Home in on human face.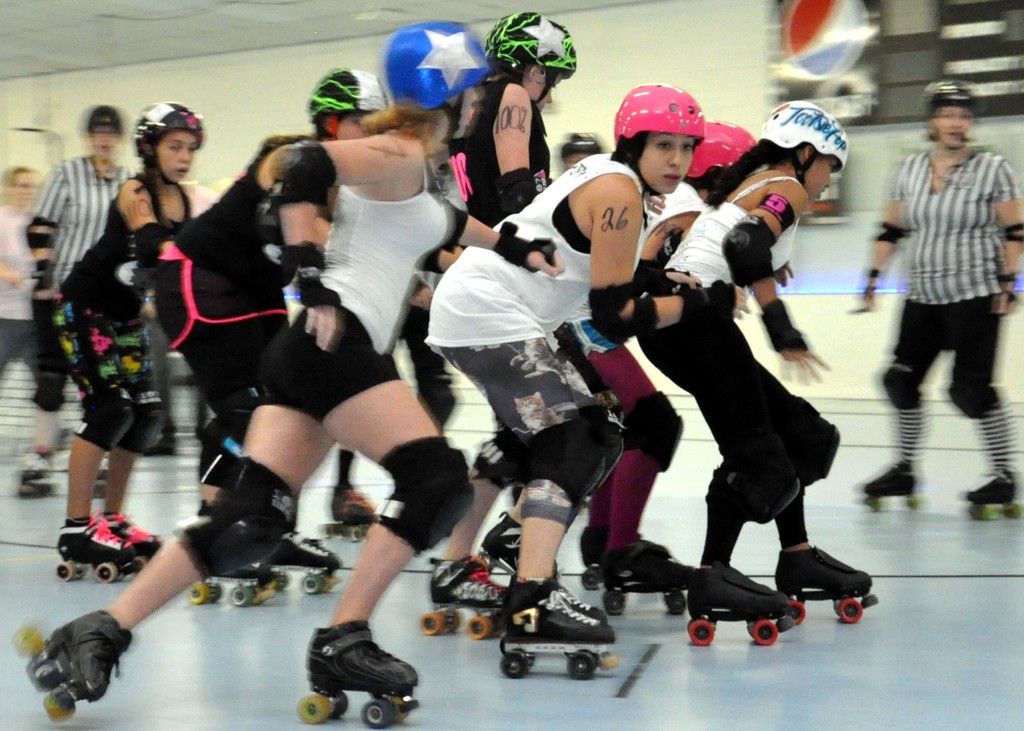
Homed in at [463, 84, 477, 128].
